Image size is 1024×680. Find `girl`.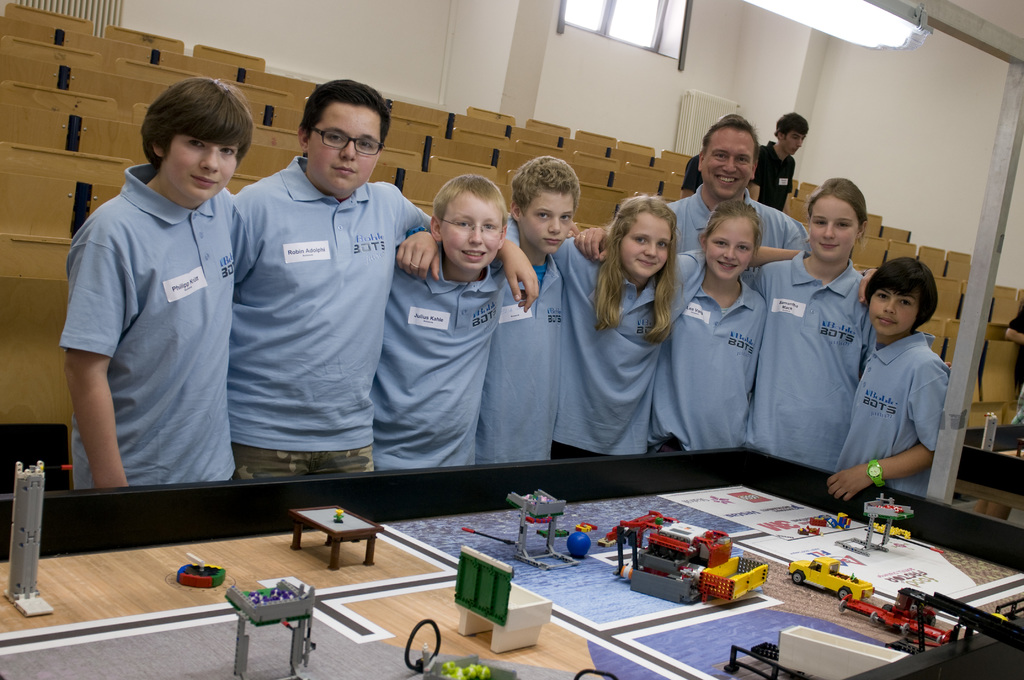
bbox=[750, 177, 875, 474].
